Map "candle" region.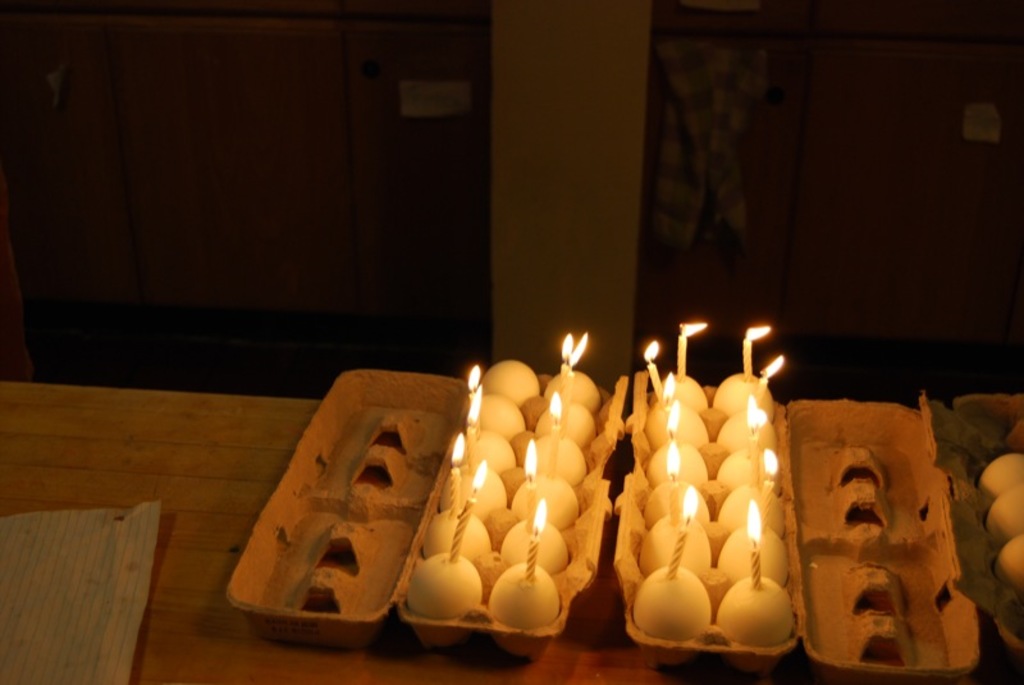
Mapped to crop(671, 438, 682, 521).
